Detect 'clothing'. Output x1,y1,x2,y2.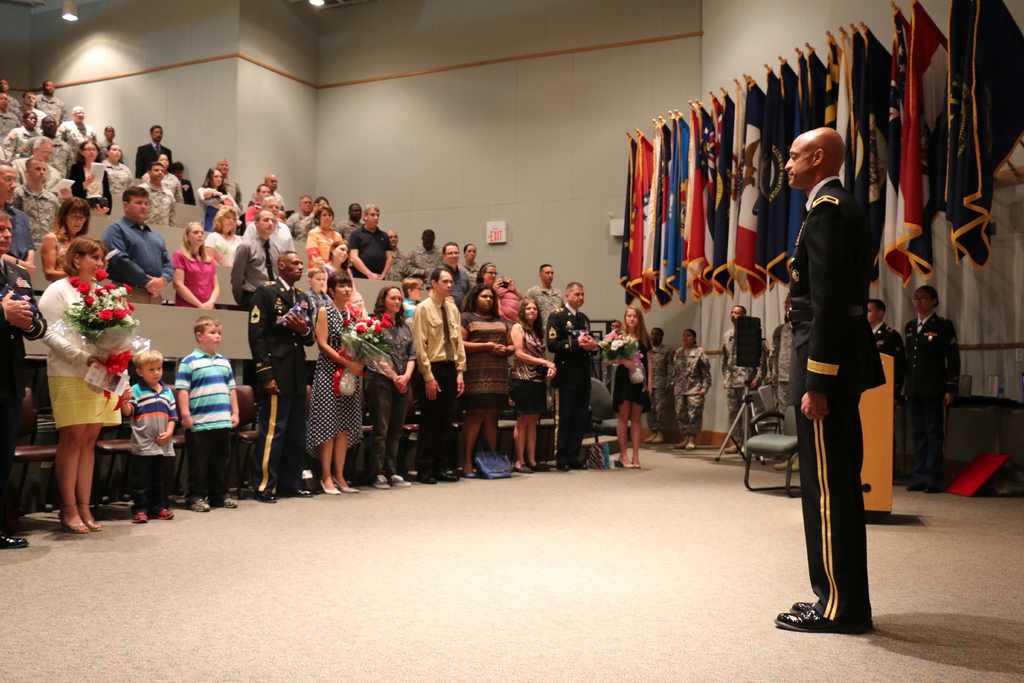
604,328,650,409.
